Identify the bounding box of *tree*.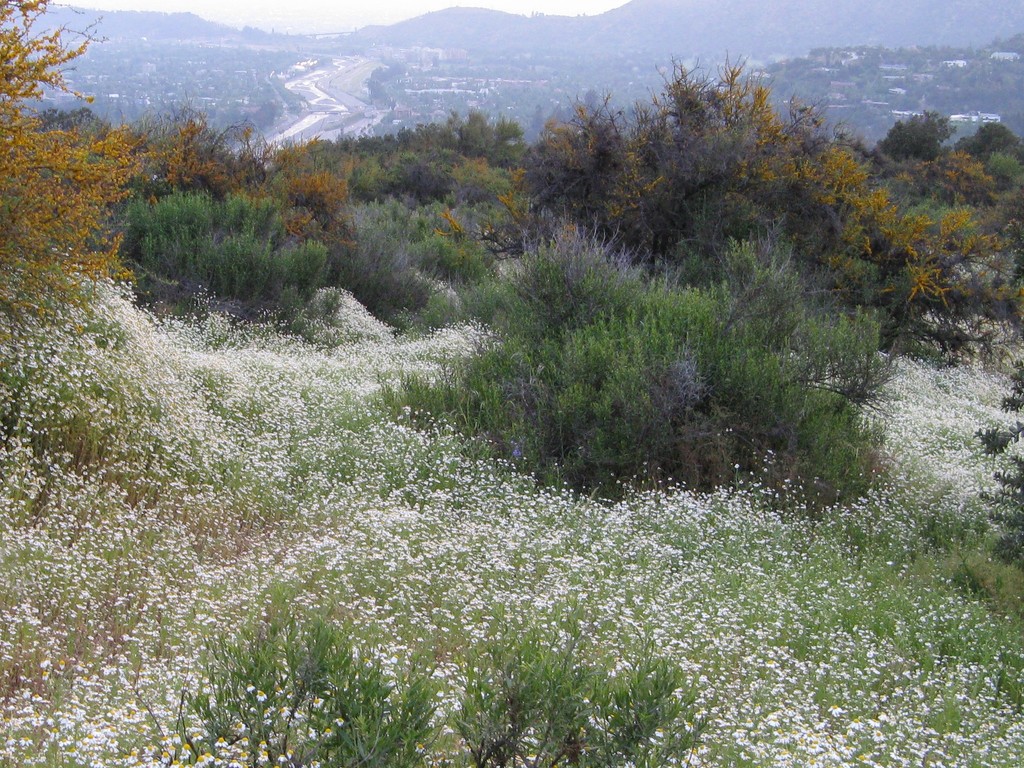
(0,0,244,405).
